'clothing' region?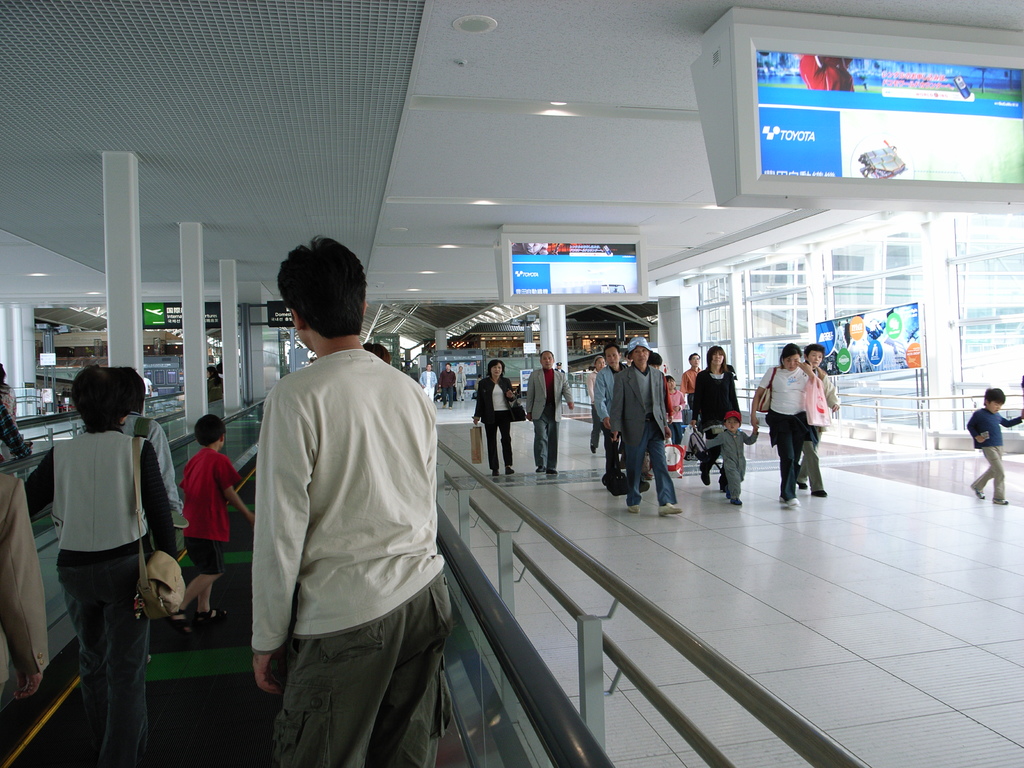
bbox=[708, 433, 748, 497]
